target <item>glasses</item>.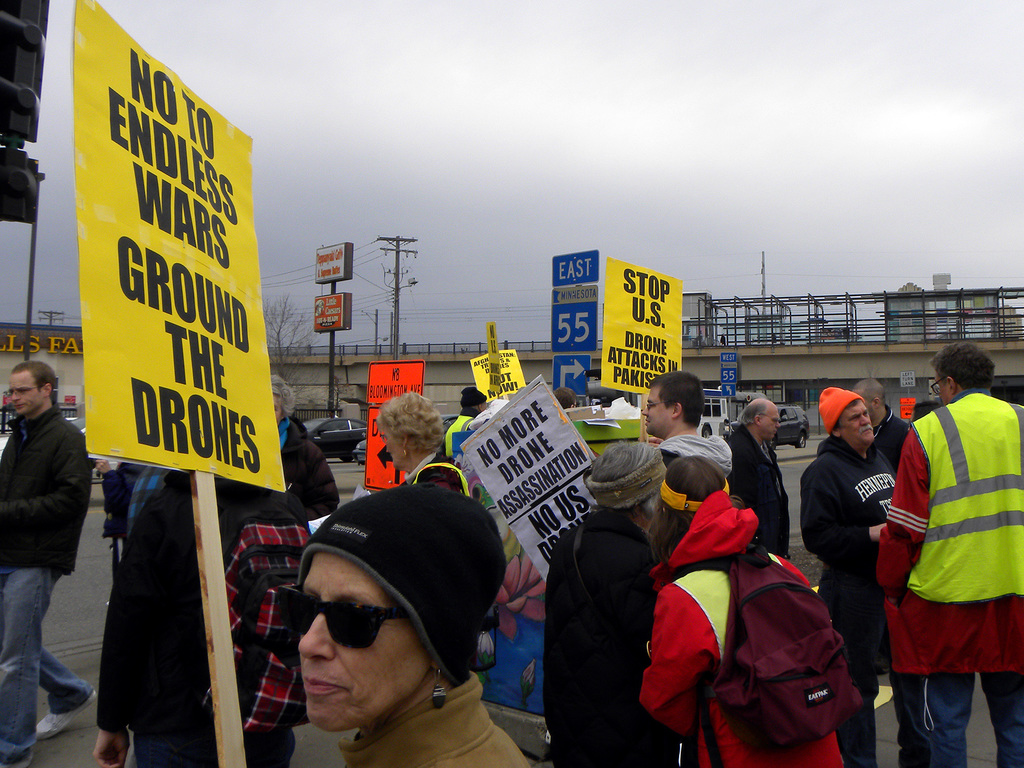
Target region: 271,582,411,649.
